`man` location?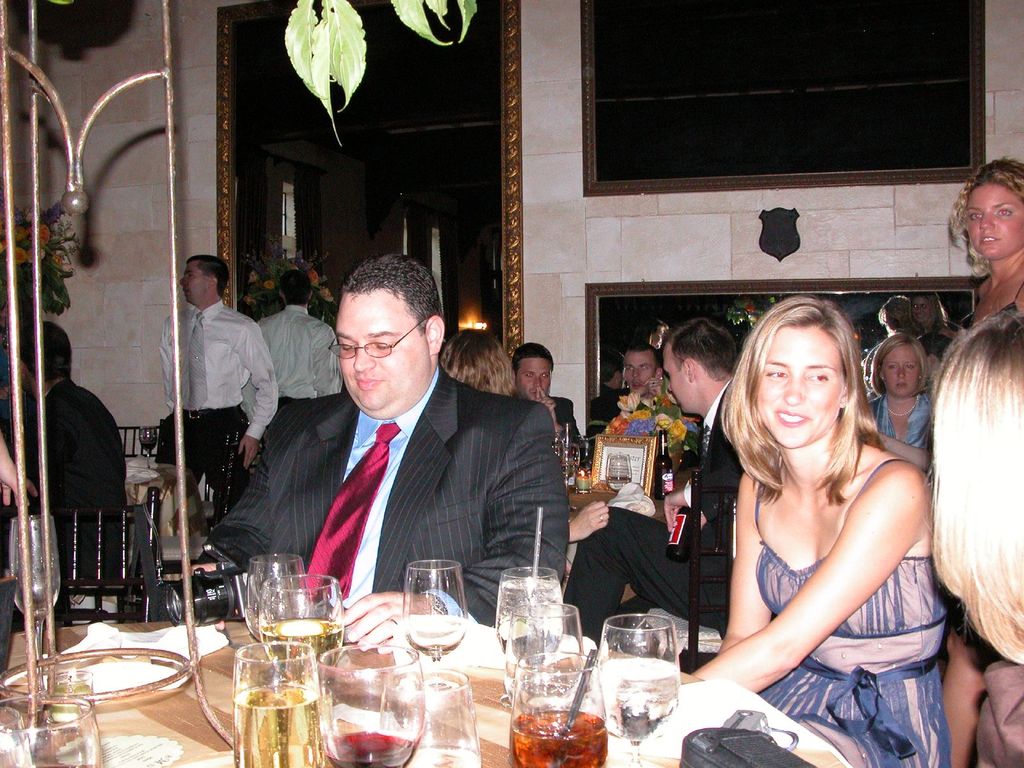
x1=218, y1=257, x2=559, y2=646
